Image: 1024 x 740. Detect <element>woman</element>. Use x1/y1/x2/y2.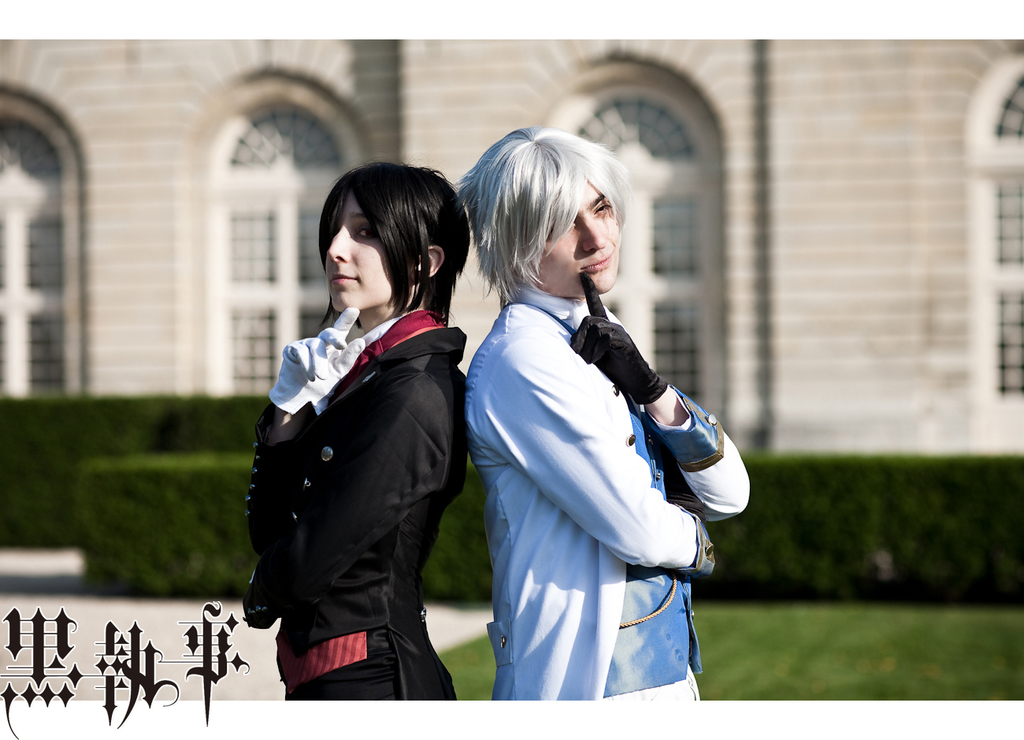
233/164/471/716.
